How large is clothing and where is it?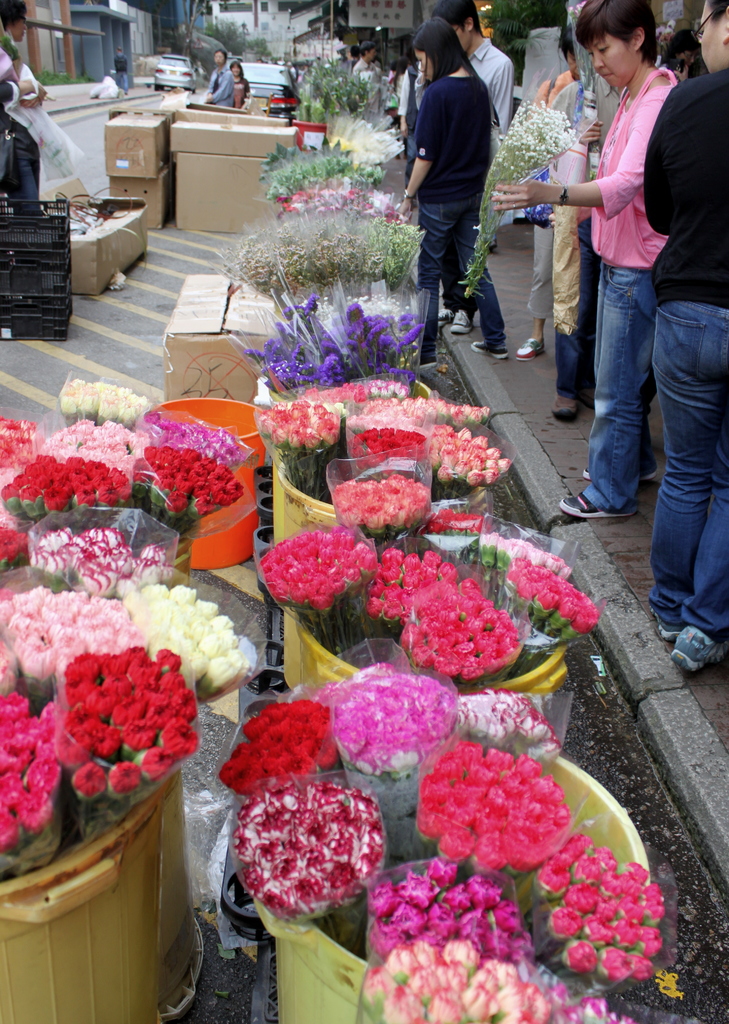
Bounding box: <region>547, 70, 630, 396</region>.
